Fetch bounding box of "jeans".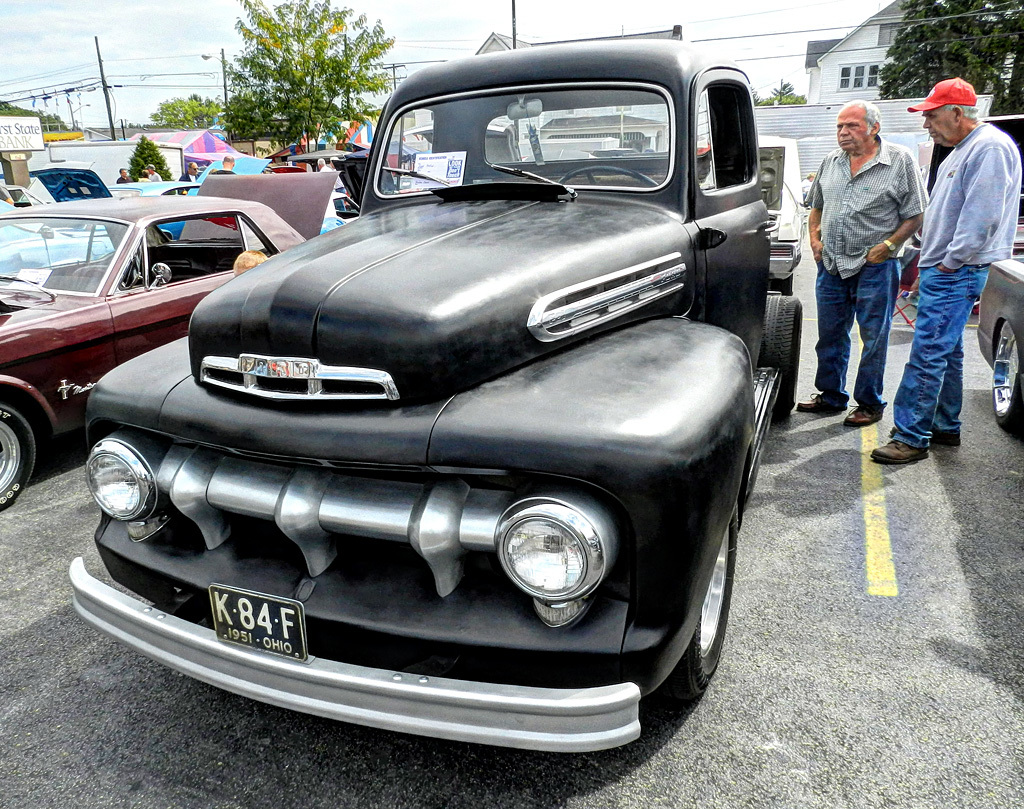
Bbox: {"left": 813, "top": 260, "right": 901, "bottom": 414}.
